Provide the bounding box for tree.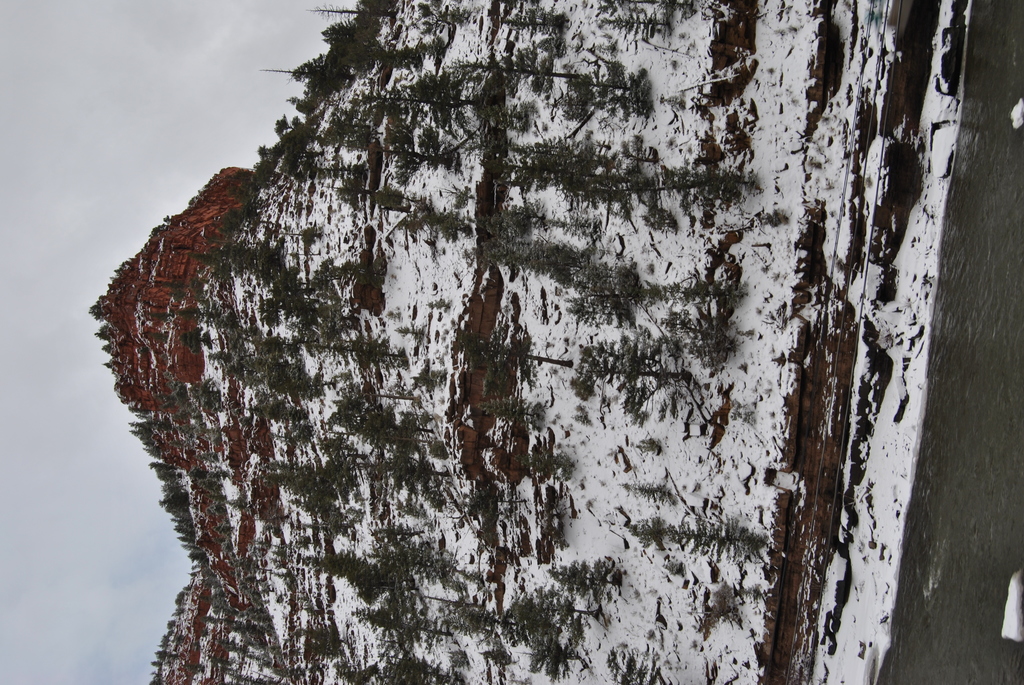
{"left": 611, "top": 482, "right": 681, "bottom": 506}.
